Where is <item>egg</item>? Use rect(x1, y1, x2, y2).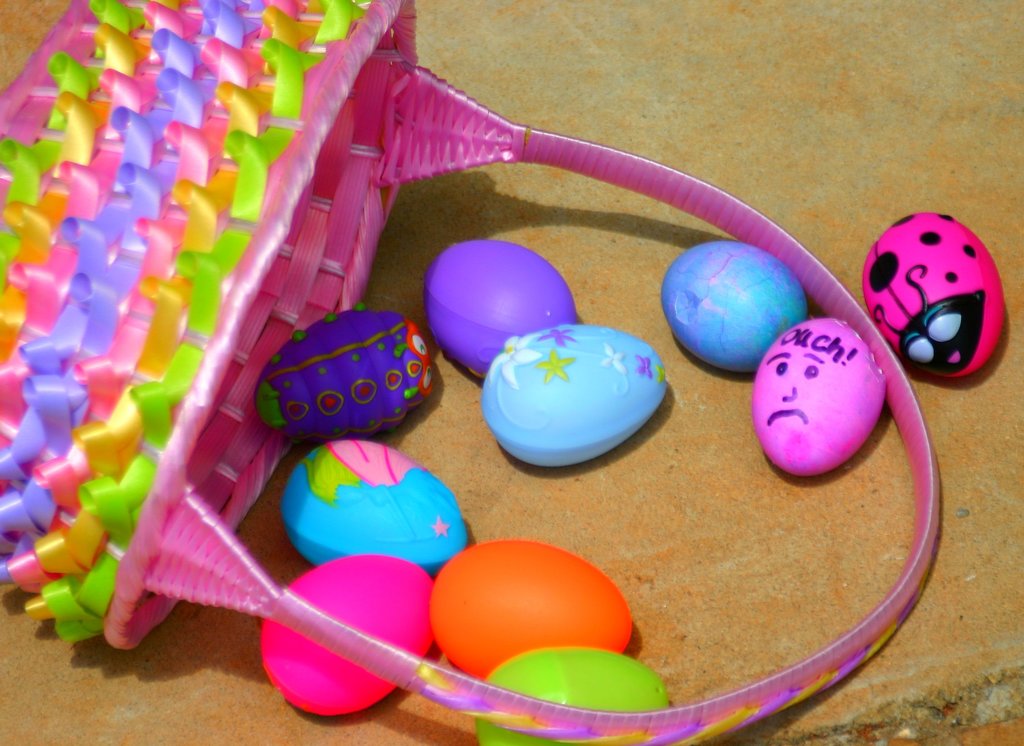
rect(663, 236, 809, 371).
